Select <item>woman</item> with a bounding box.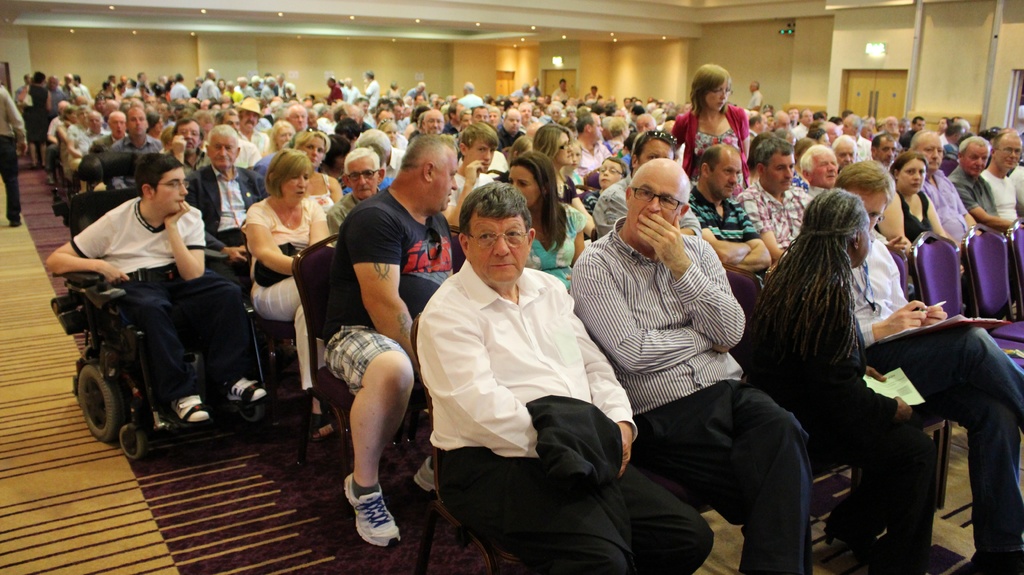
215 79 226 95.
